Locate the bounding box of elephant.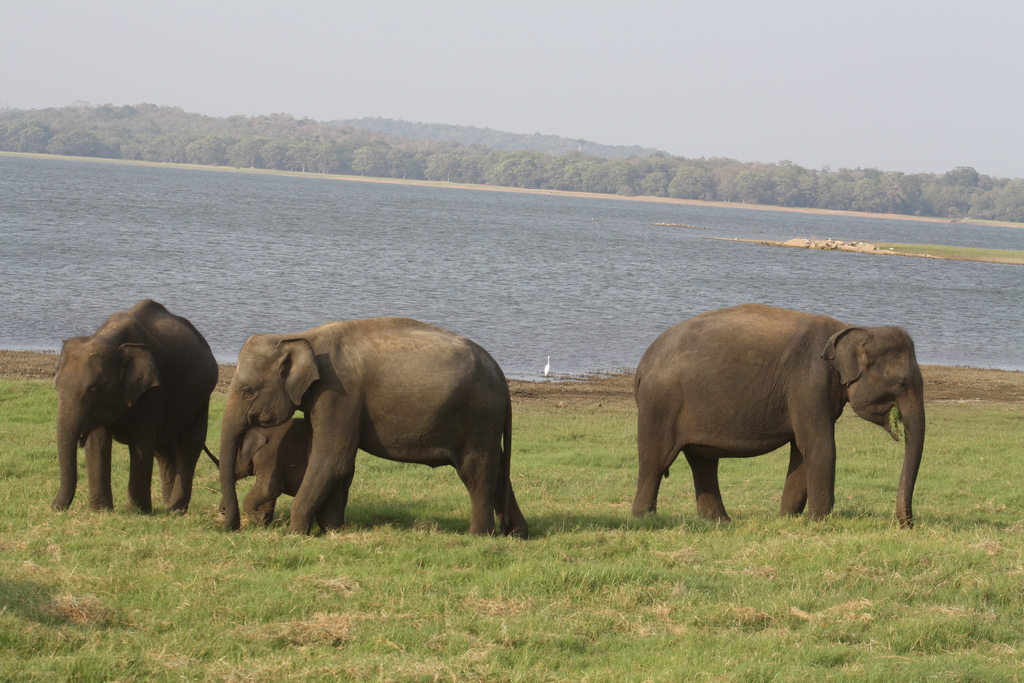
Bounding box: l=632, t=302, r=927, b=529.
